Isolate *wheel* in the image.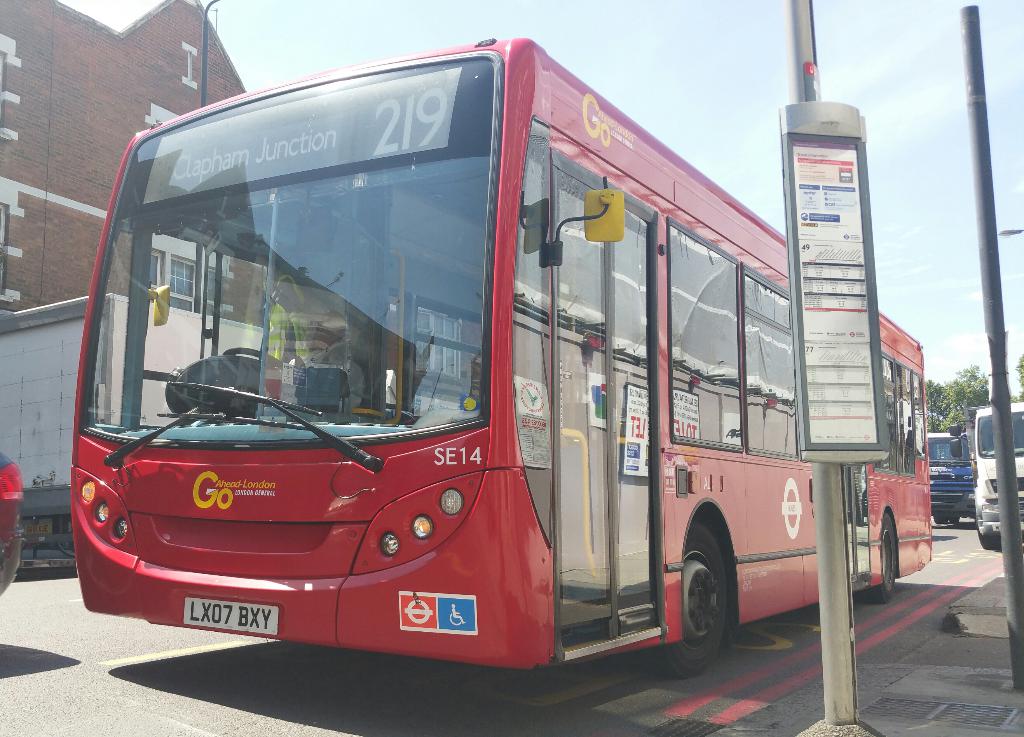
Isolated region: <box>933,517,945,522</box>.
